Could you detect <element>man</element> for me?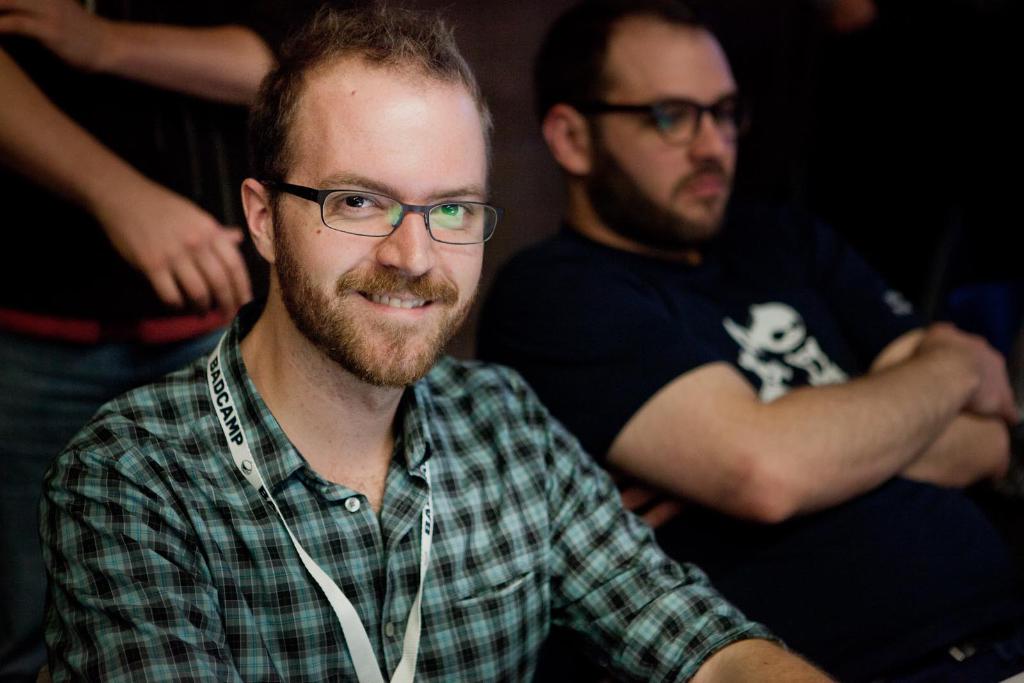
Detection result: x1=29 y1=0 x2=830 y2=682.
